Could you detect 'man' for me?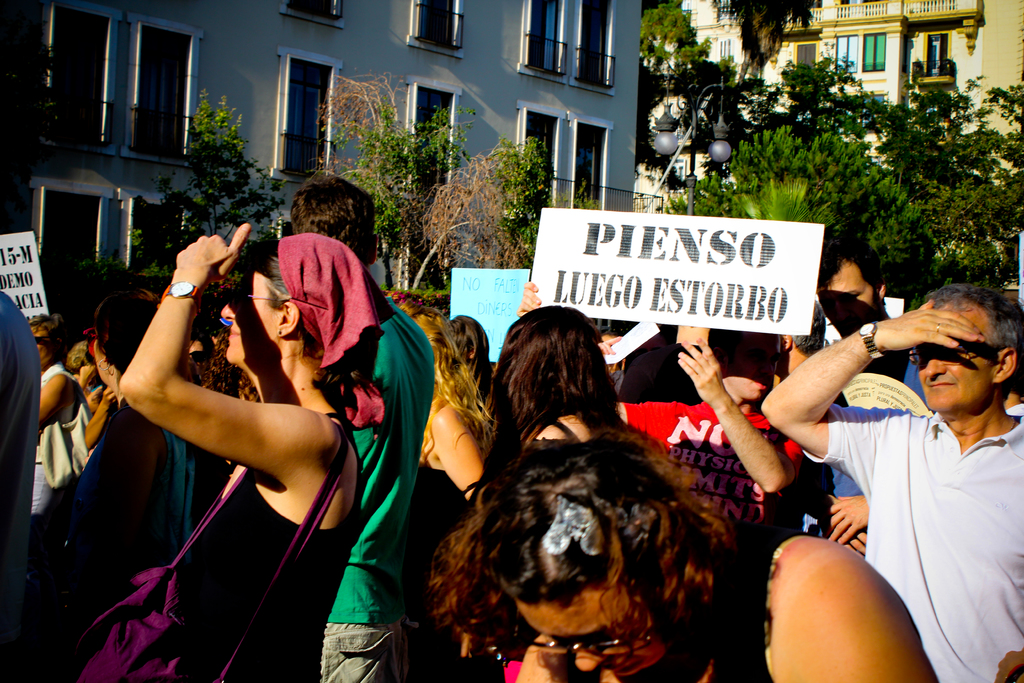
Detection result: pyautogui.locateOnScreen(815, 233, 936, 558).
